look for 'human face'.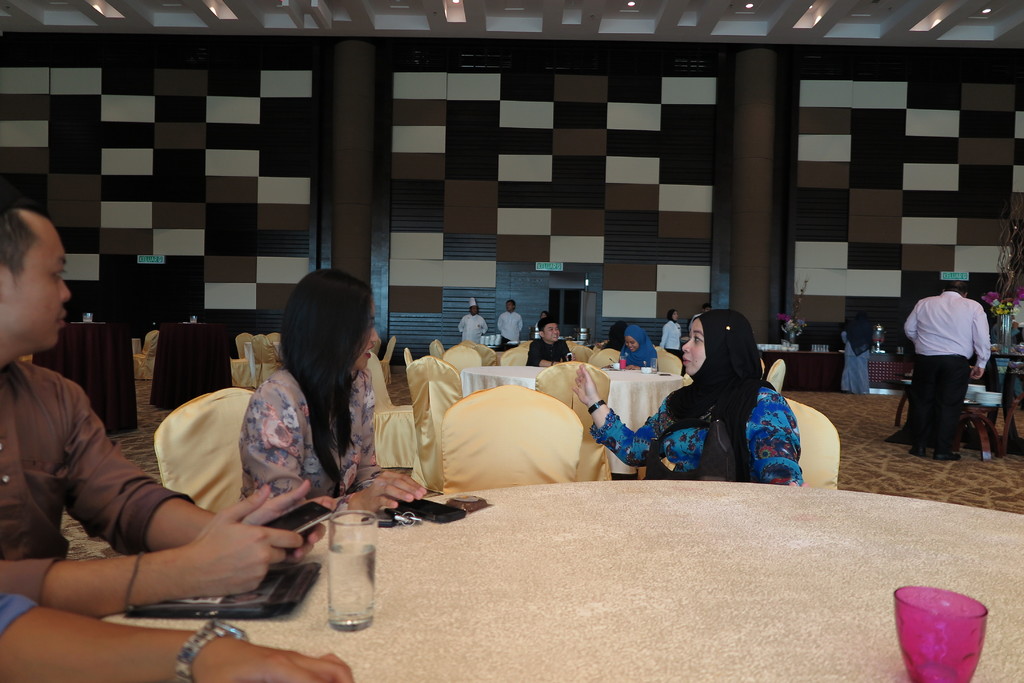
Found: 469:305:479:314.
